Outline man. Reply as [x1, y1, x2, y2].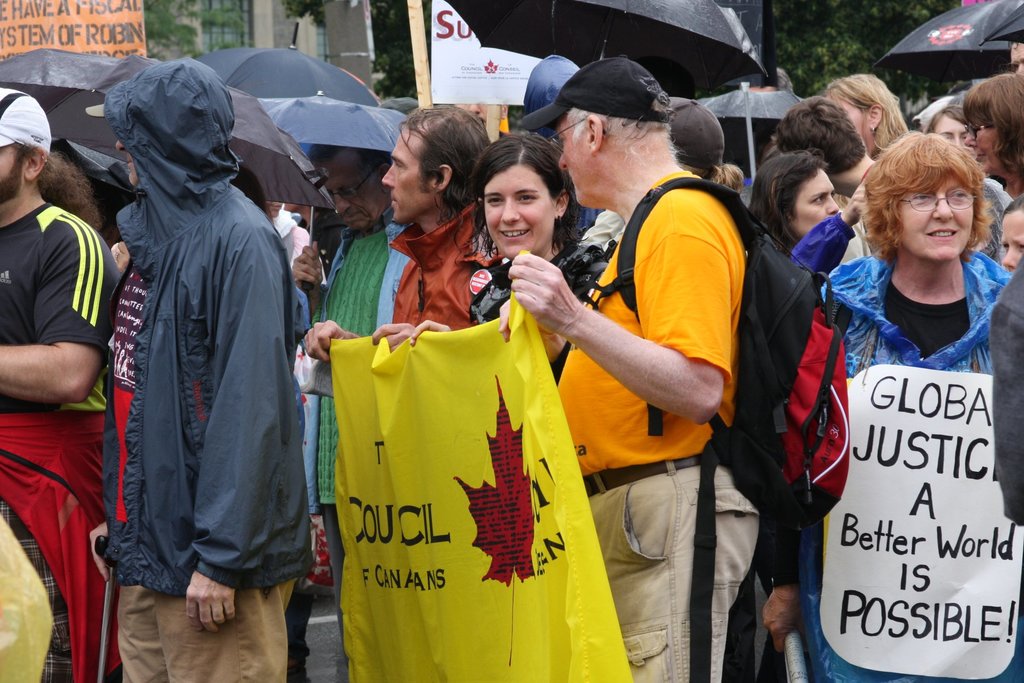
[305, 104, 513, 347].
